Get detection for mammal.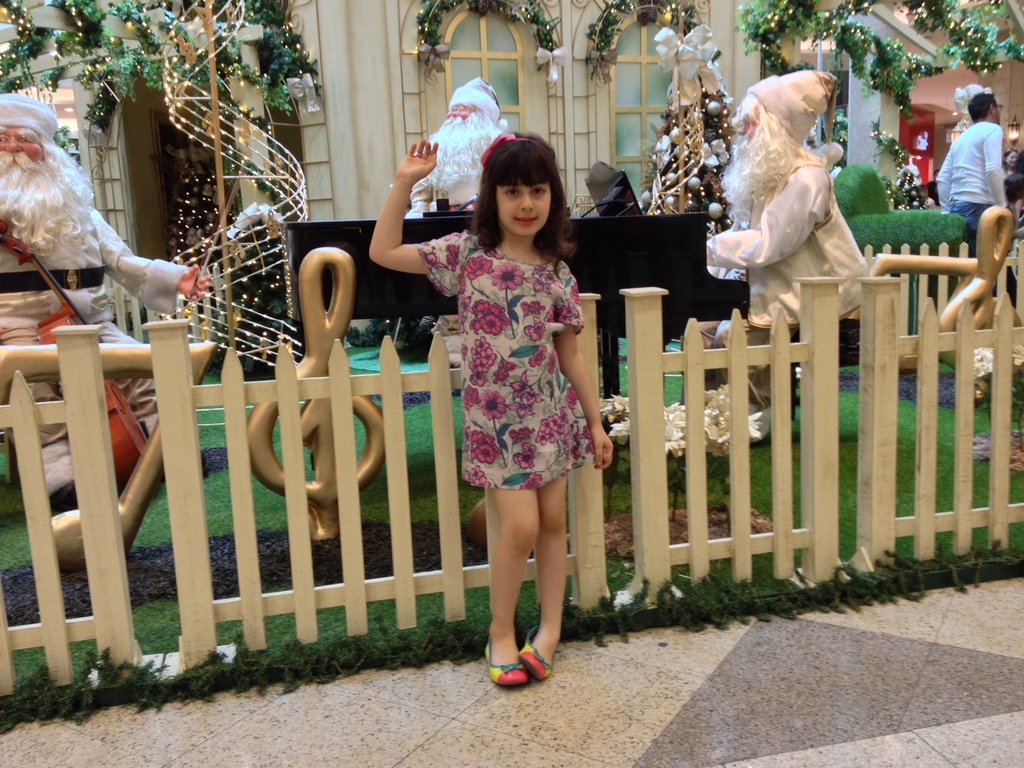
Detection: 406/78/506/218.
